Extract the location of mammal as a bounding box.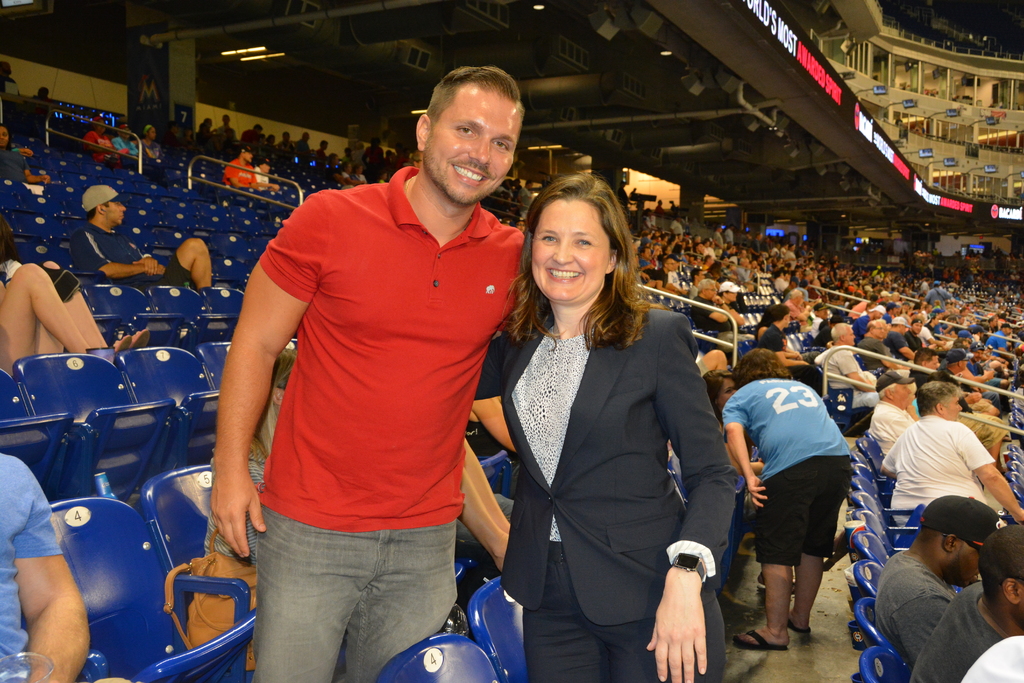
crop(163, 119, 179, 144).
